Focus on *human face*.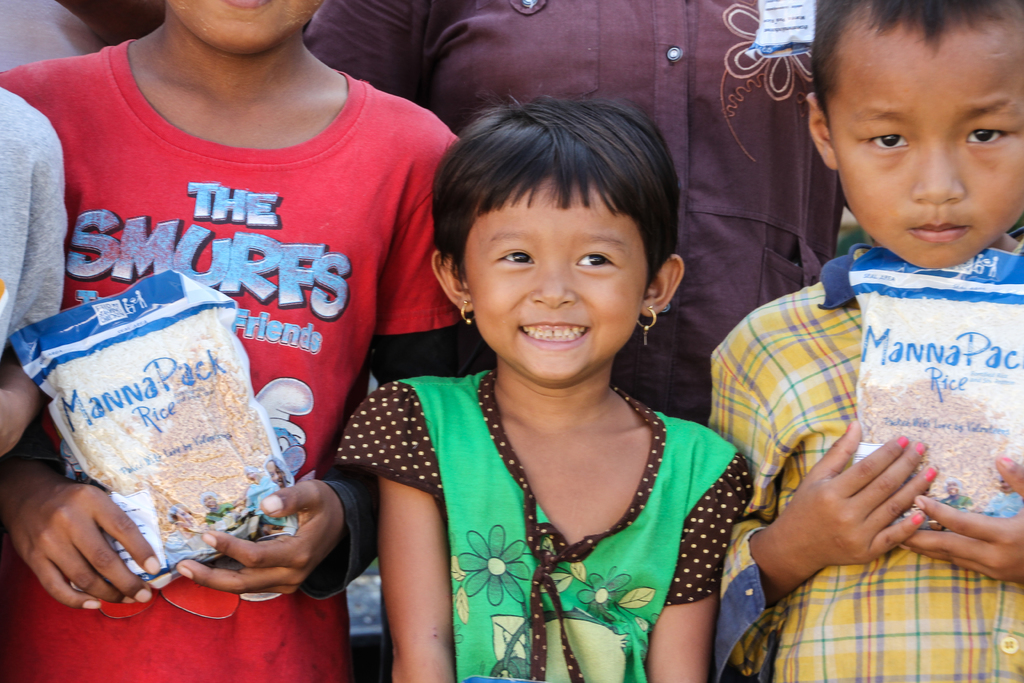
Focused at left=461, top=172, right=652, bottom=391.
